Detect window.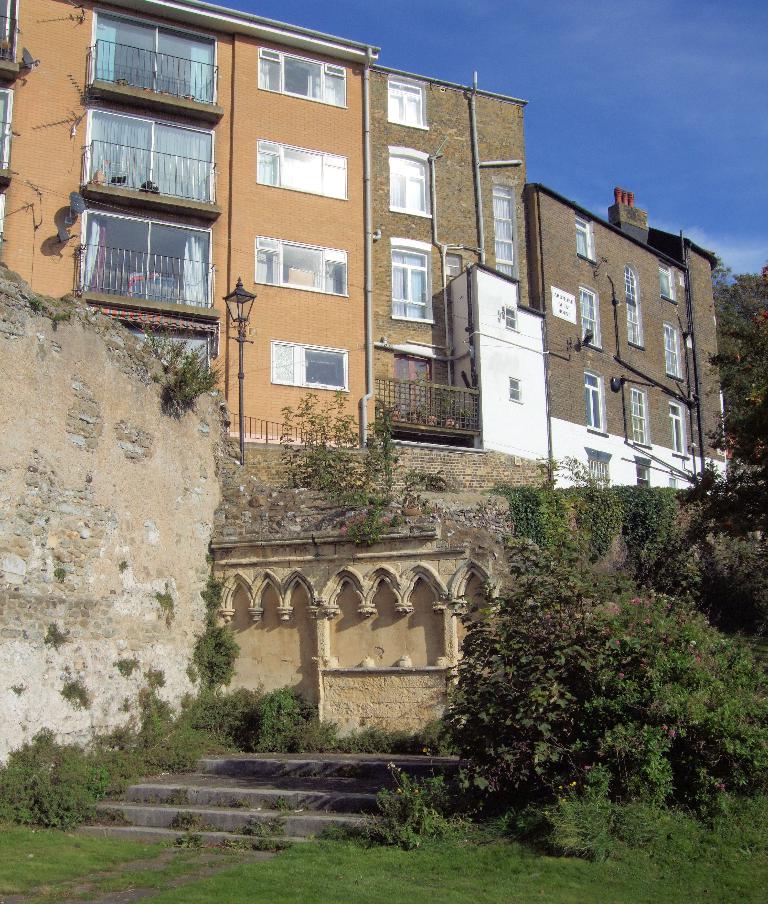
Detected at 505,376,522,402.
